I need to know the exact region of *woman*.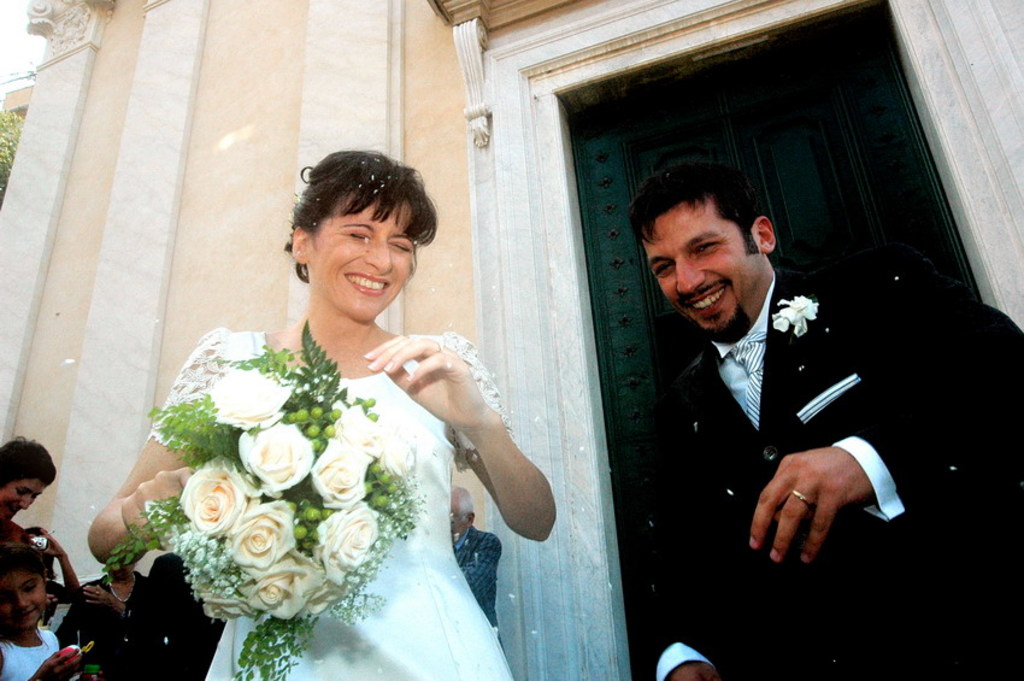
Region: l=0, t=438, r=65, b=587.
